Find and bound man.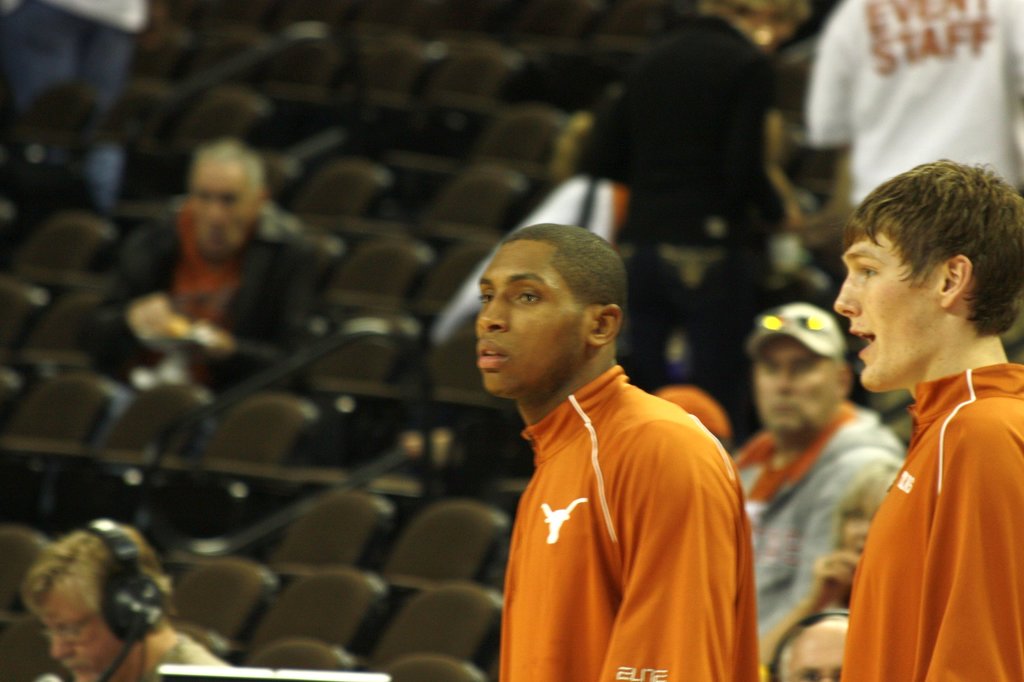
Bound: <region>452, 203, 787, 681</region>.
